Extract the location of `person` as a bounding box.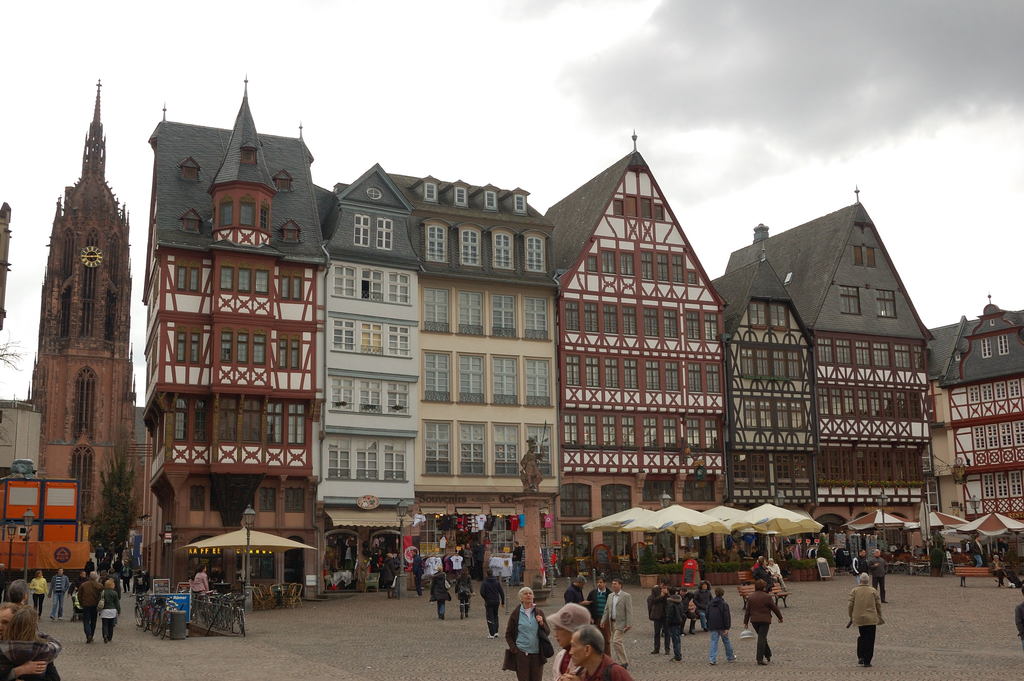
843, 570, 886, 670.
